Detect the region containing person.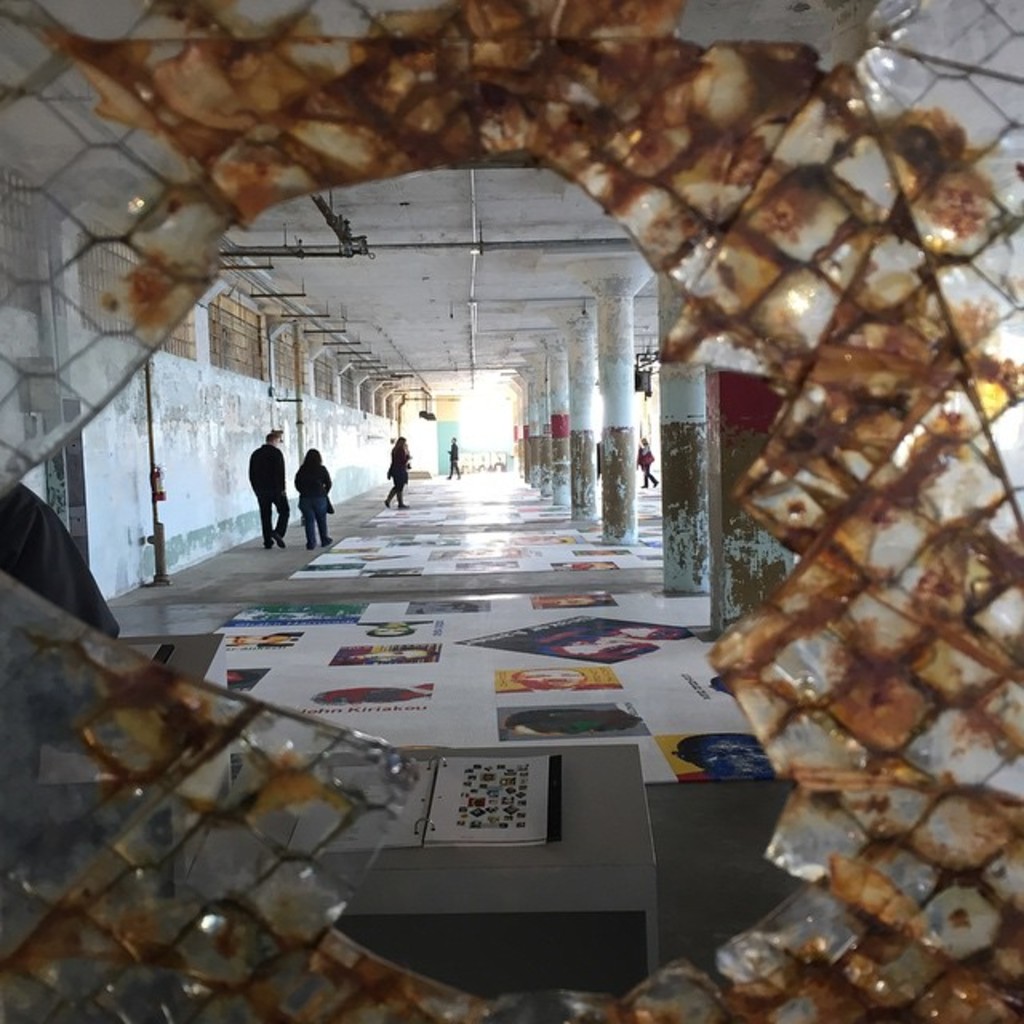
Rect(253, 430, 291, 544).
